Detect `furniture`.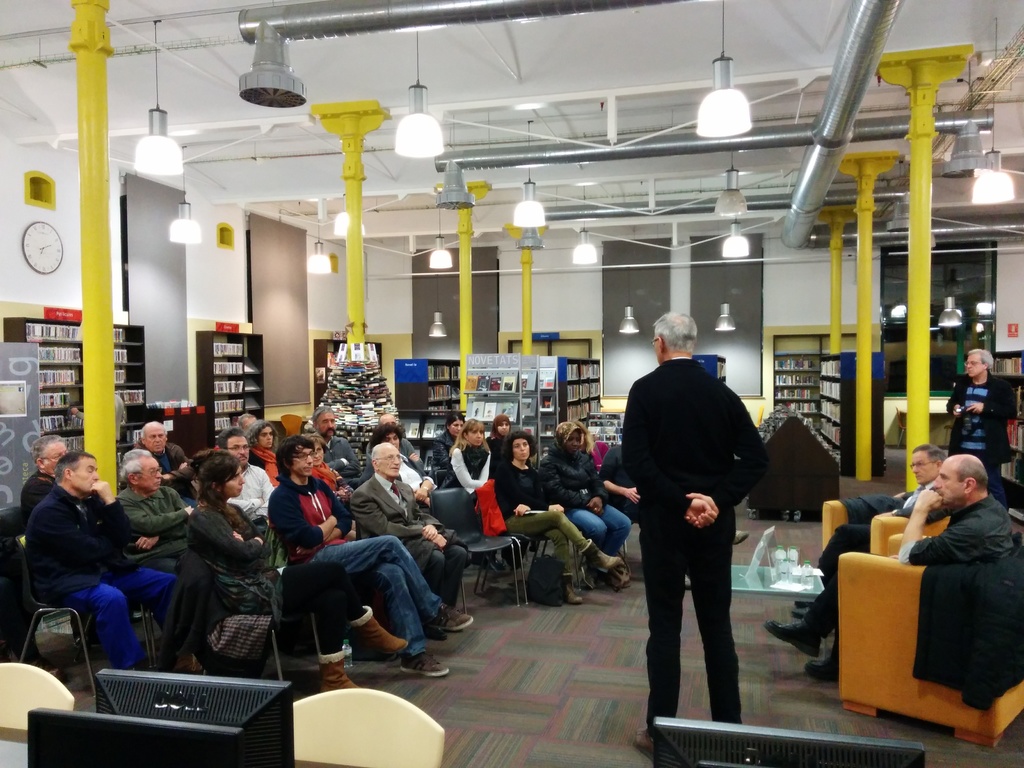
Detected at BBox(399, 416, 449, 477).
